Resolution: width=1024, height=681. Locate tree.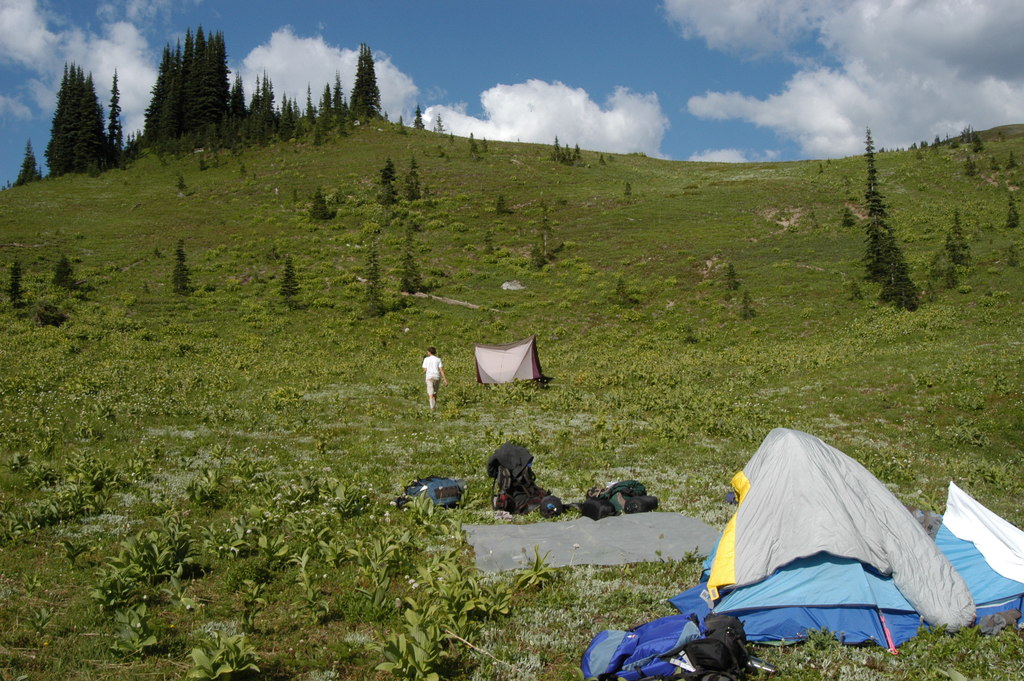
[x1=243, y1=75, x2=271, y2=127].
